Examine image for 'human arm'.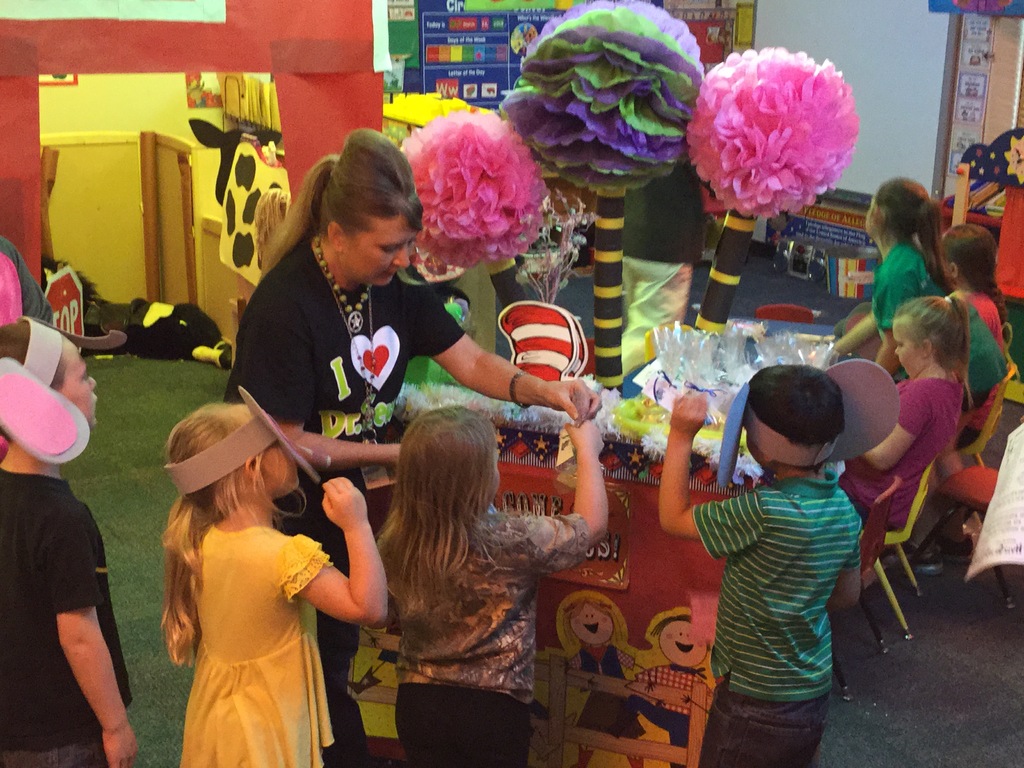
Examination result: locate(816, 538, 863, 611).
